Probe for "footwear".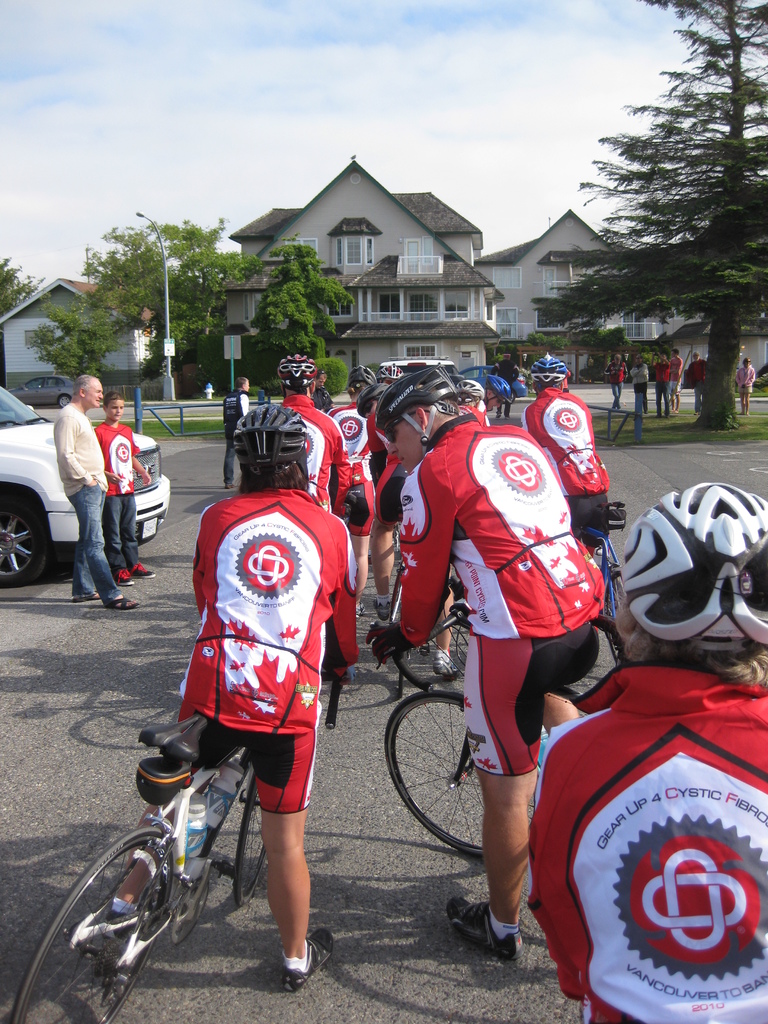
Probe result: Rect(116, 561, 134, 584).
